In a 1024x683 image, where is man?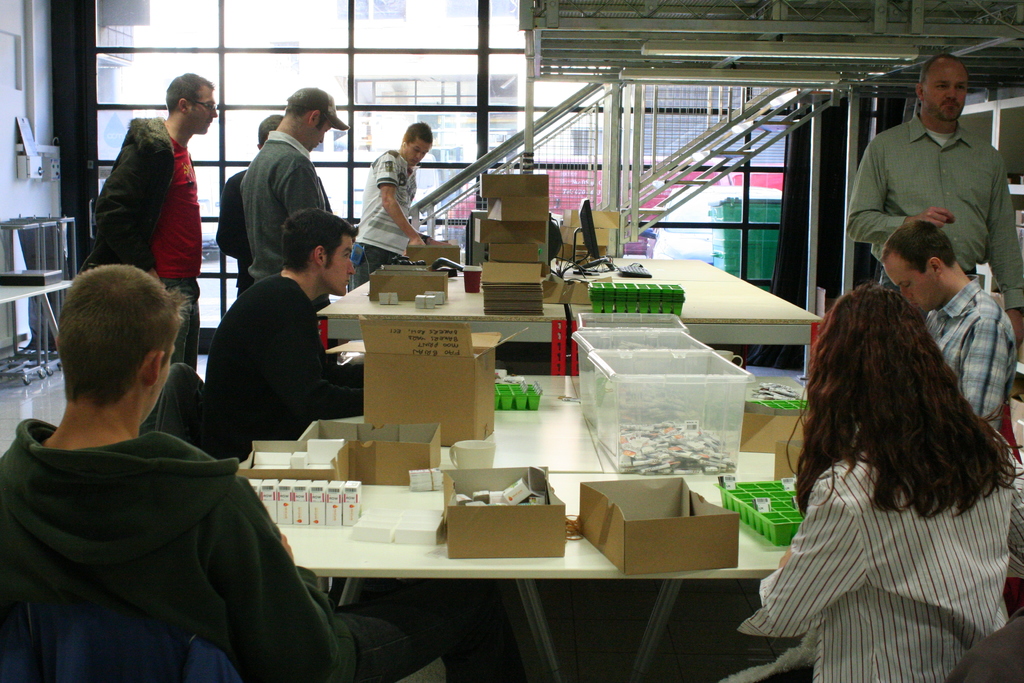
BBox(0, 263, 504, 682).
